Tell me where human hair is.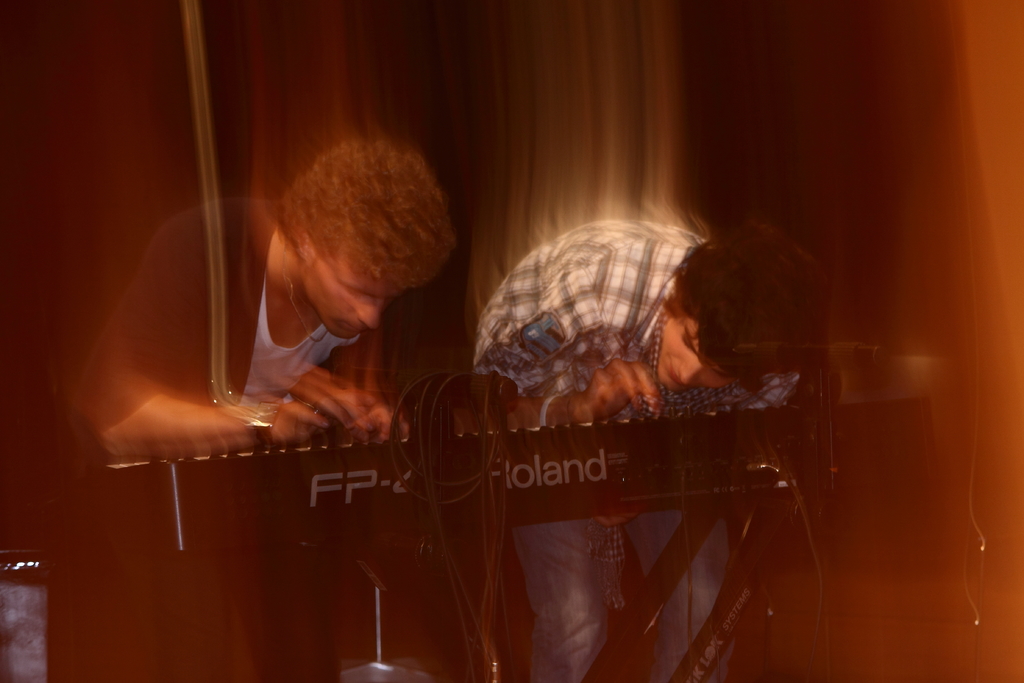
human hair is at <box>248,132,464,330</box>.
